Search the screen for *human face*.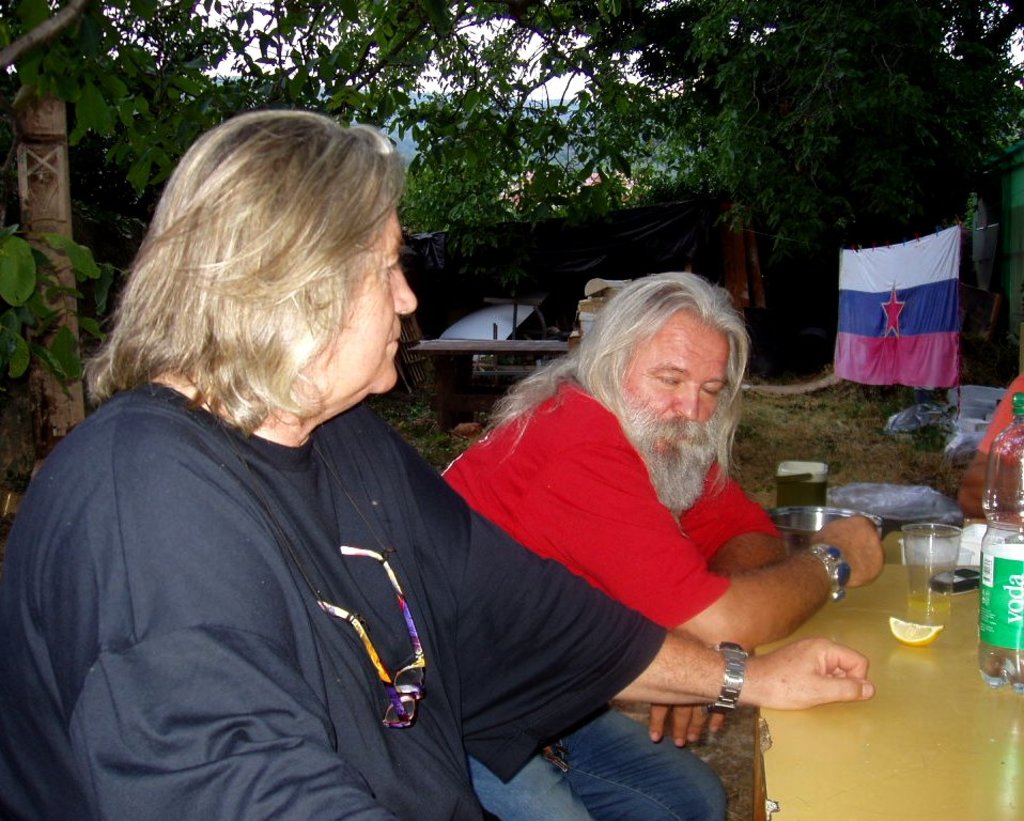
Found at Rect(627, 311, 726, 464).
